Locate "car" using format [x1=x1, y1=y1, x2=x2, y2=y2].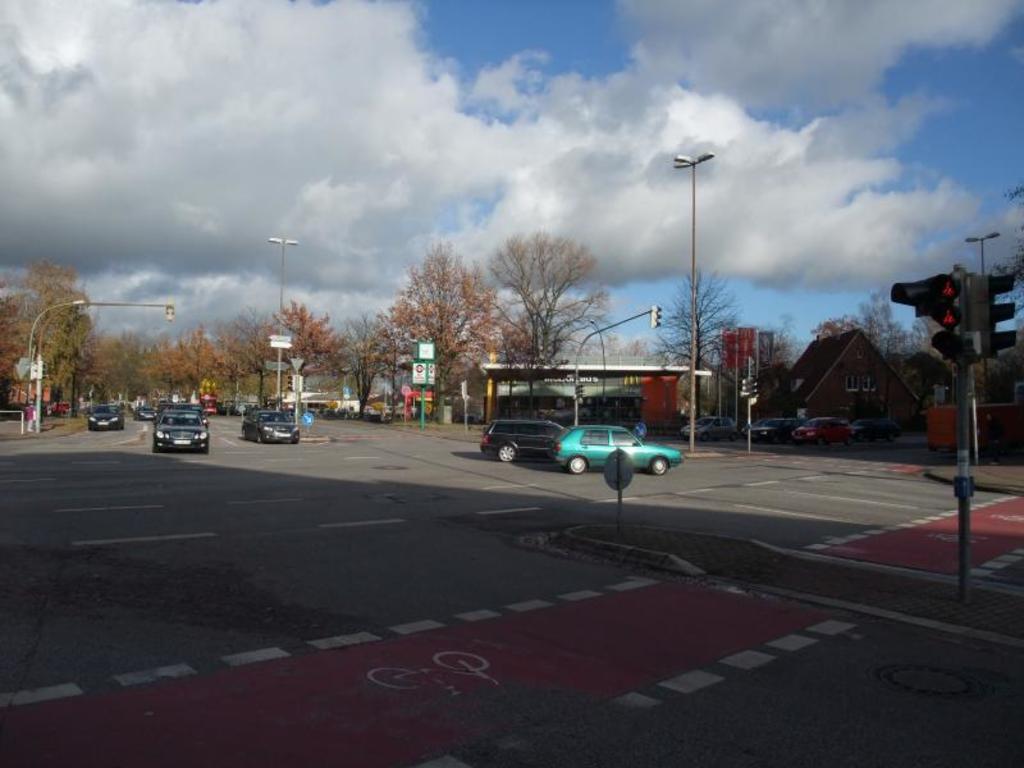
[x1=552, y1=424, x2=681, y2=475].
